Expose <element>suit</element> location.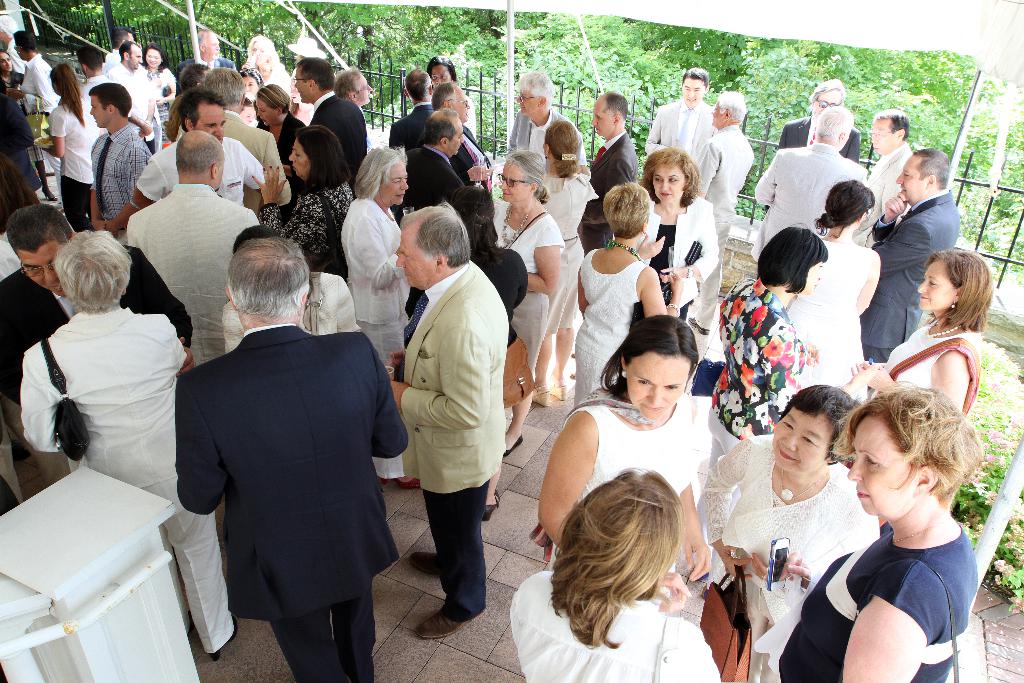
Exposed at (left=868, top=190, right=963, bottom=365).
